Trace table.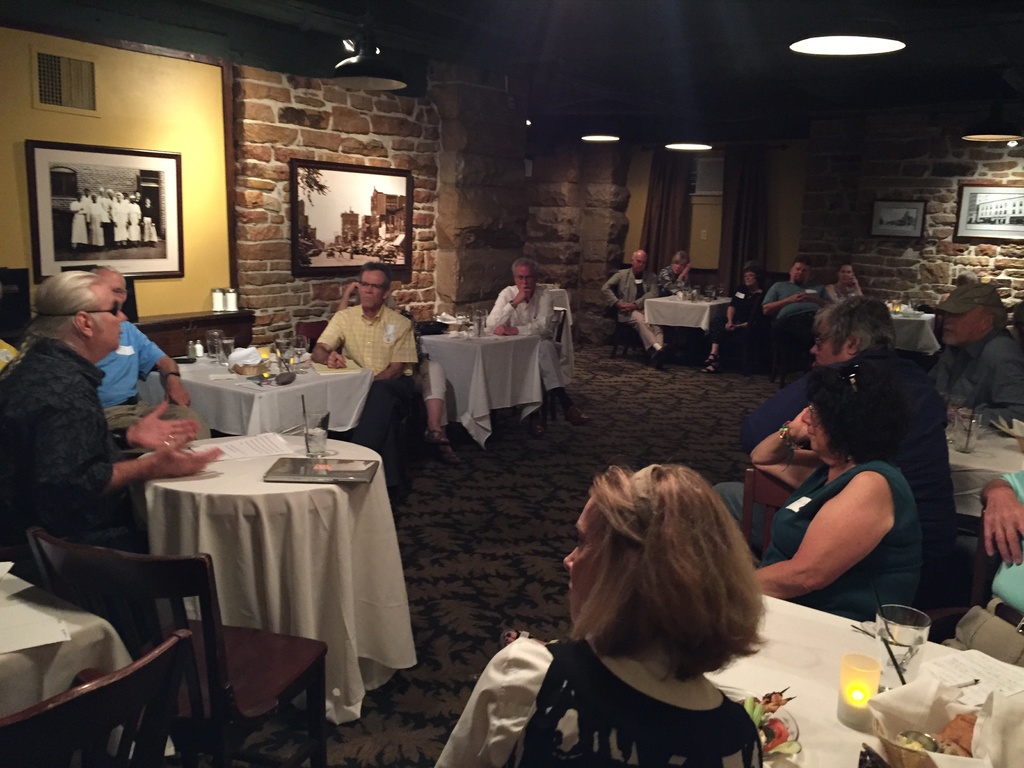
Traced to (512, 539, 1023, 767).
